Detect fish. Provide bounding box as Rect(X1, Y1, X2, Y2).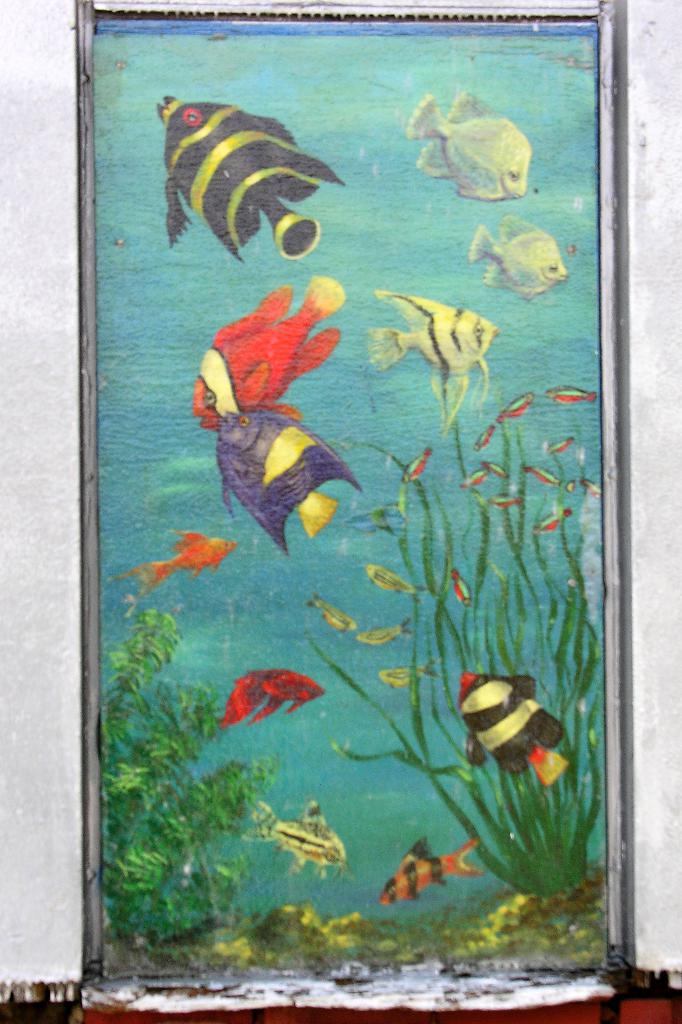
Rect(365, 564, 429, 607).
